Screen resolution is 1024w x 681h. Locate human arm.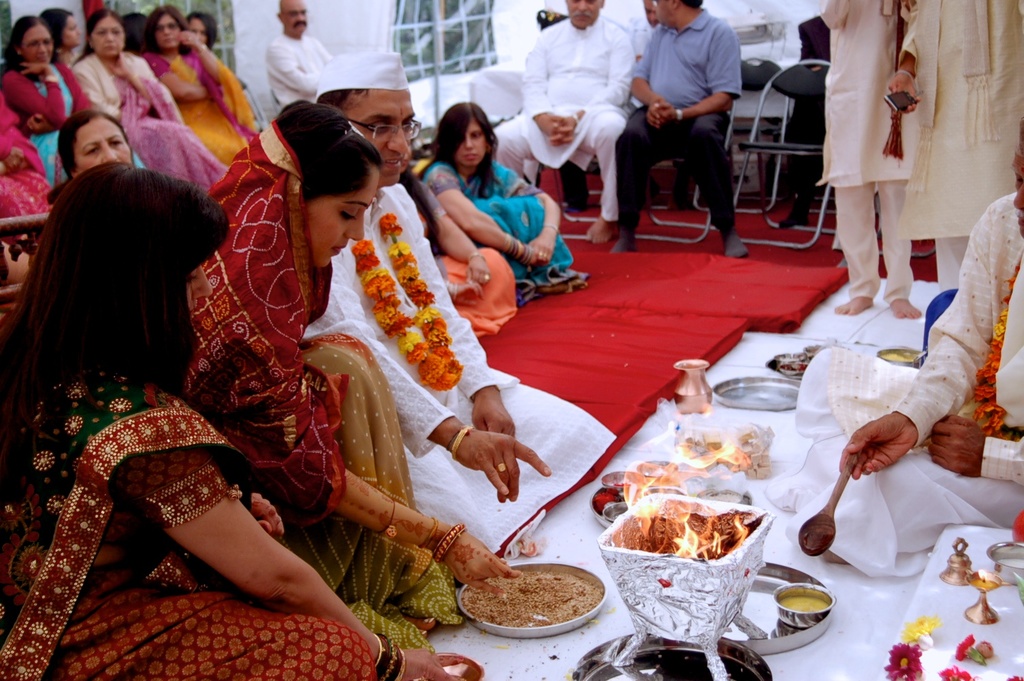
select_region(401, 176, 488, 283).
